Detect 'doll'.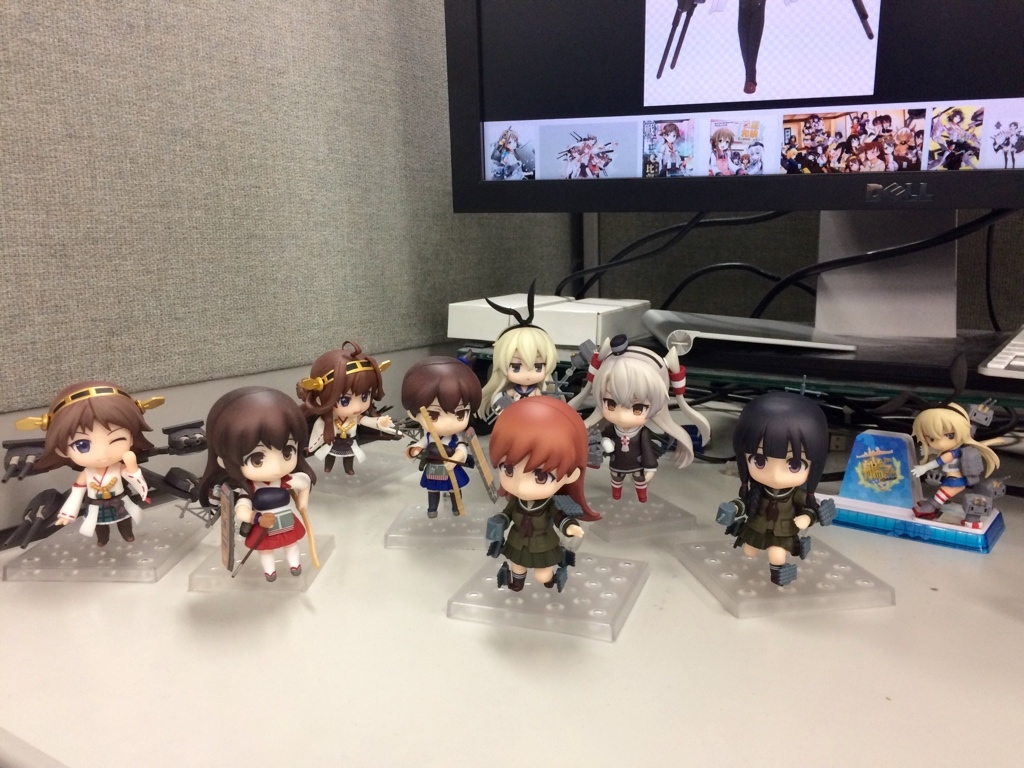
Detected at bbox=(715, 383, 836, 587).
